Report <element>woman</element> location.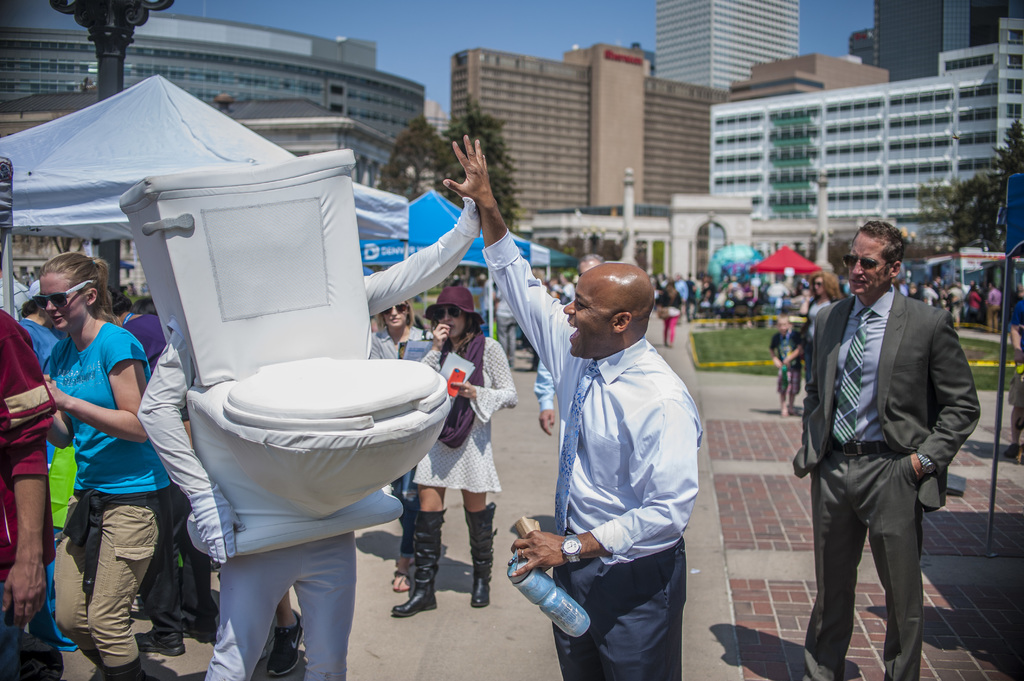
Report: x1=45 y1=250 x2=175 y2=680.
